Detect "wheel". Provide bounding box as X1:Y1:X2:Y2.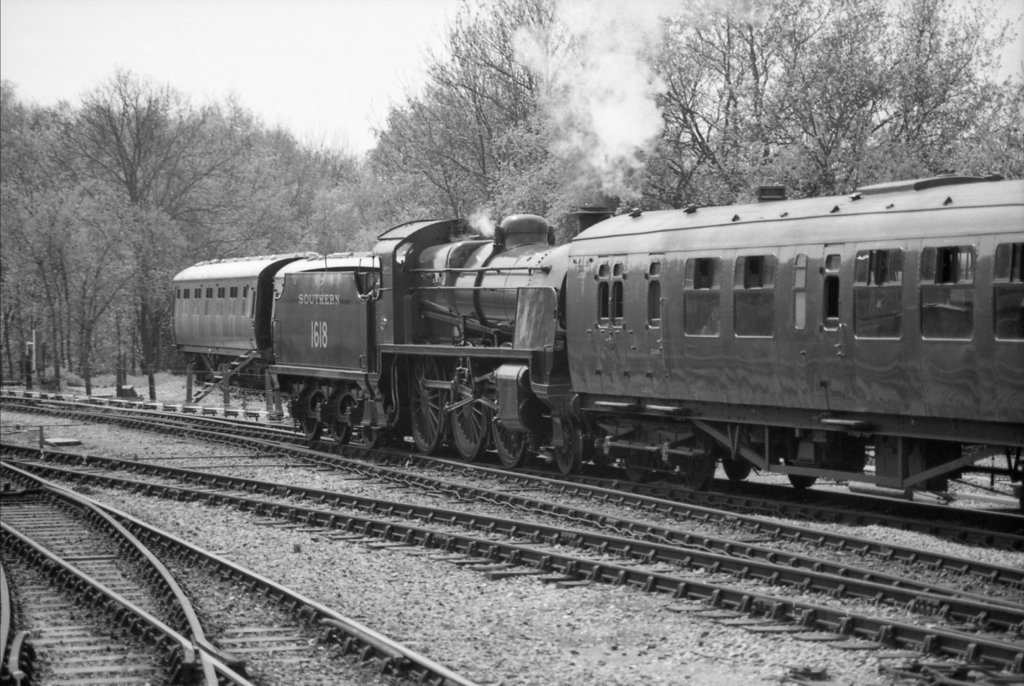
717:447:748:483.
